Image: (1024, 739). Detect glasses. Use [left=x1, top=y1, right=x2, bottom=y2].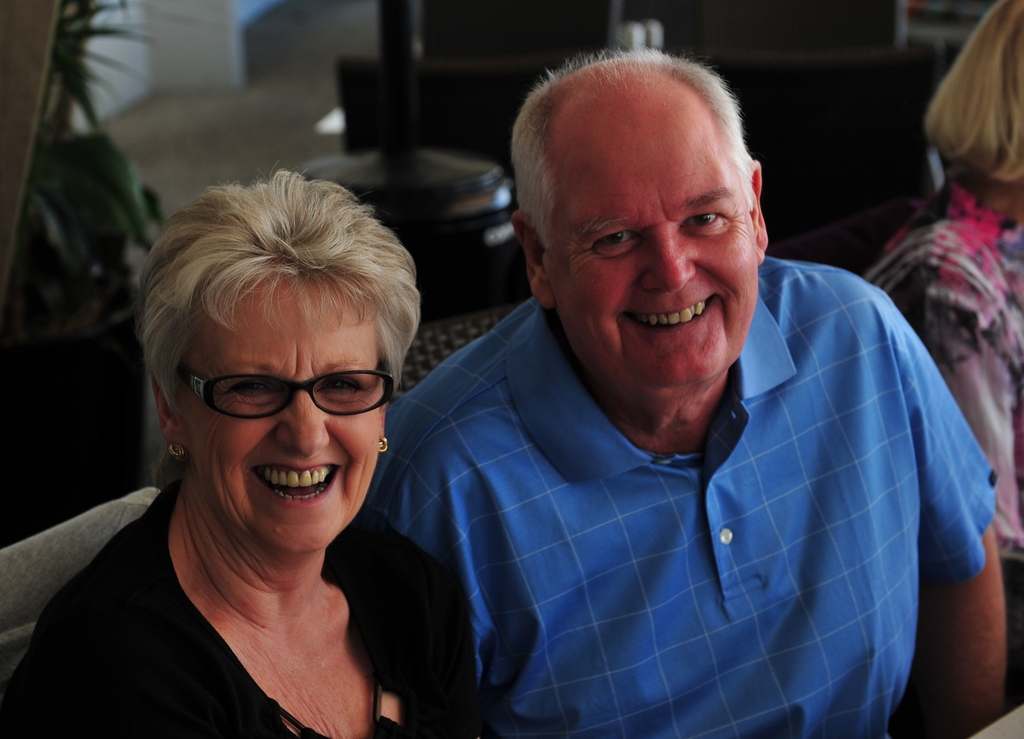
[left=174, top=368, right=396, bottom=419].
